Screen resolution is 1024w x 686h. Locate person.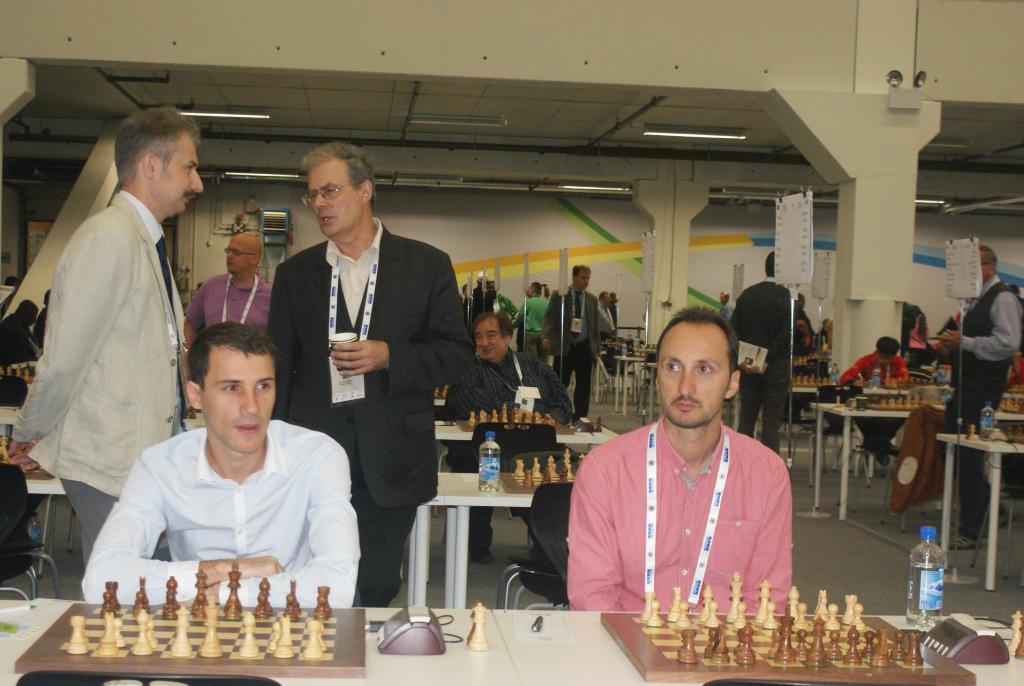
35,289,53,347.
